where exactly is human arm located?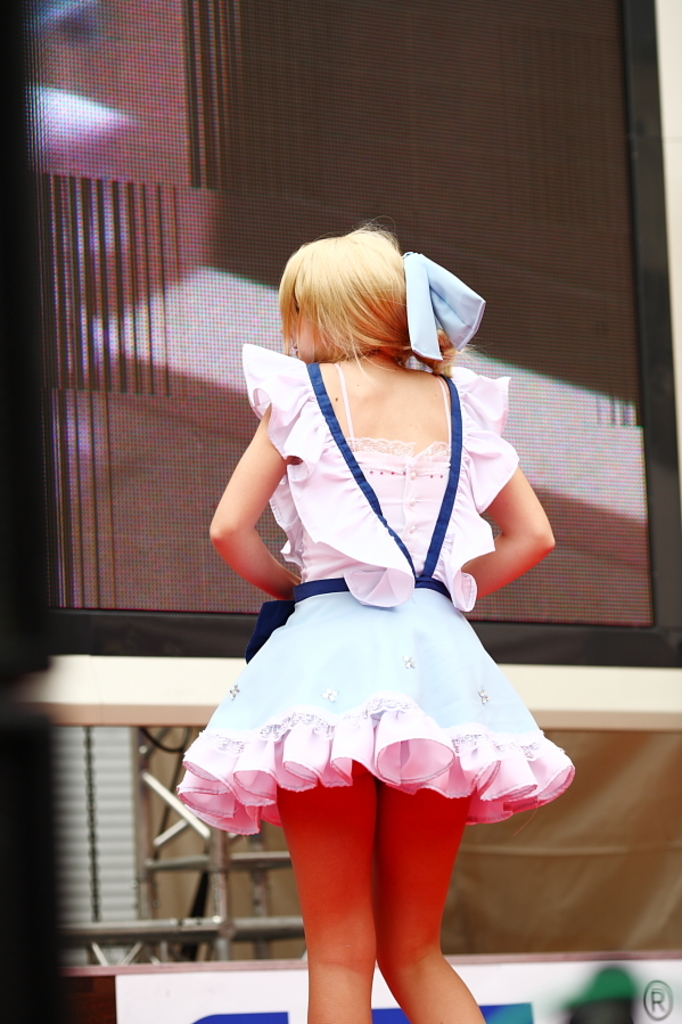
Its bounding box is l=202, t=328, r=304, b=611.
